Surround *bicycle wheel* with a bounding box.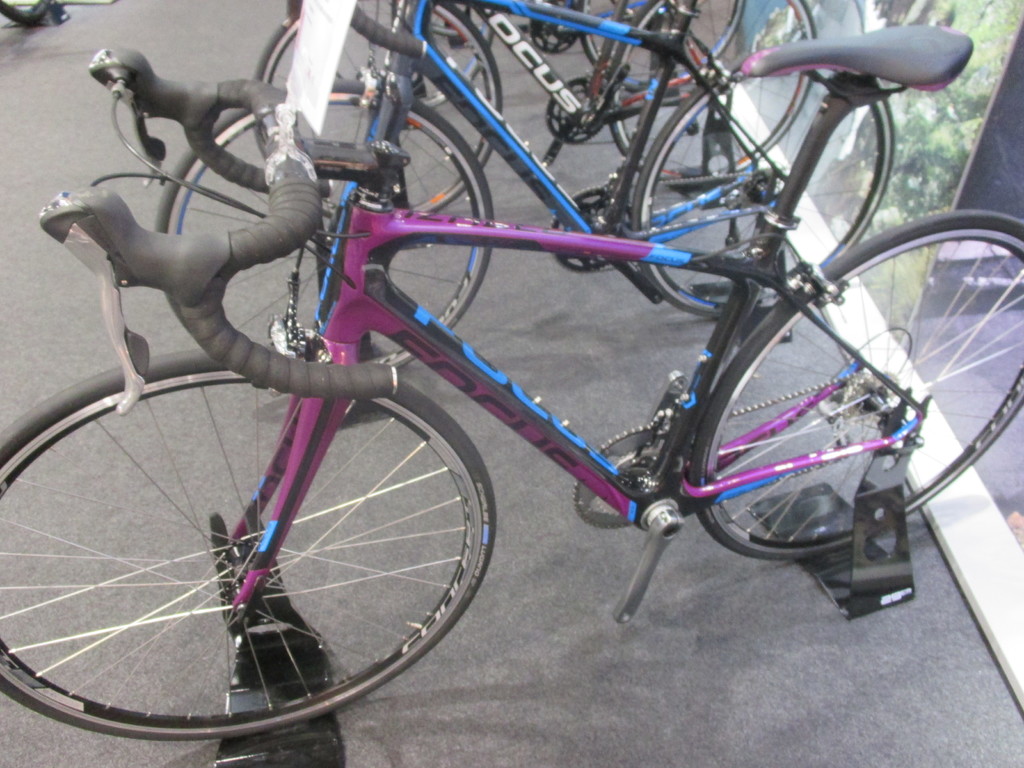
245:0:507:218.
